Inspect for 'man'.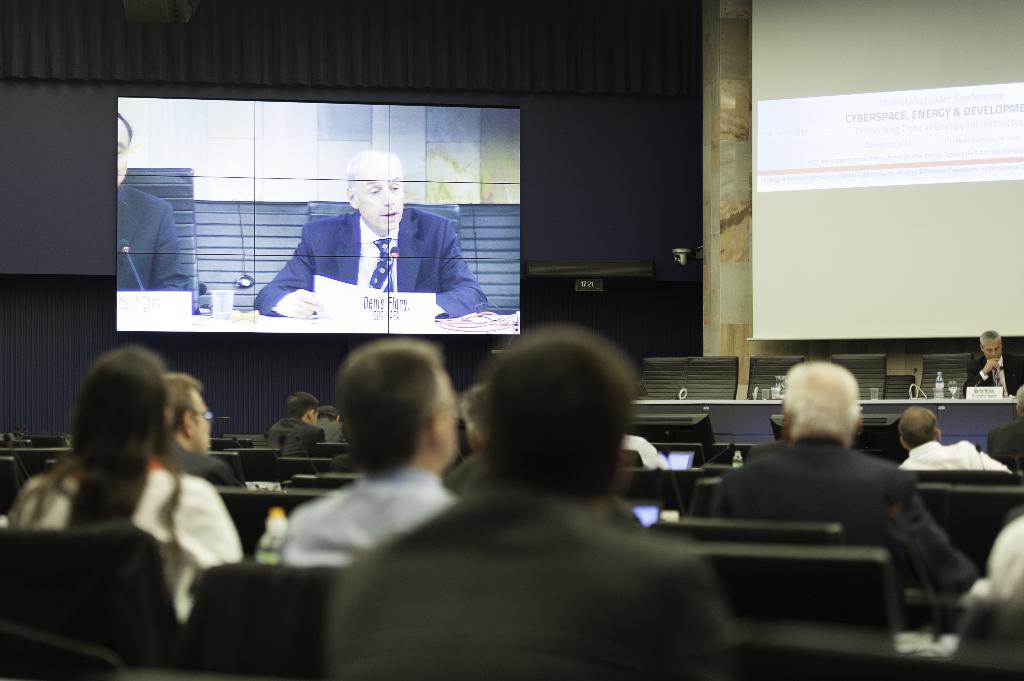
Inspection: (707, 360, 980, 637).
